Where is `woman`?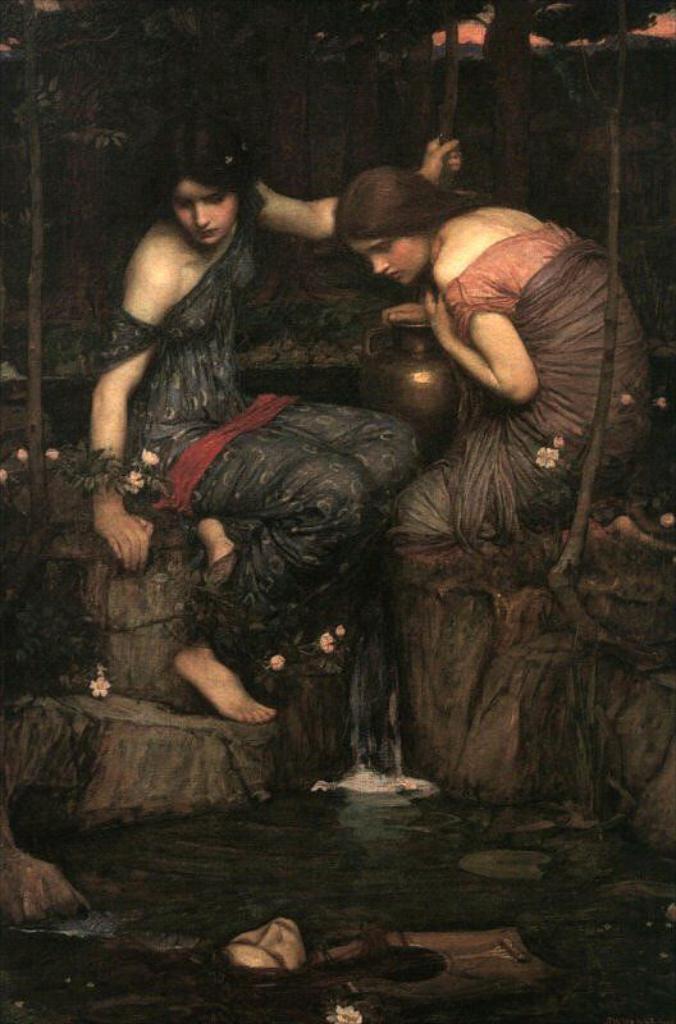
(392, 141, 626, 822).
